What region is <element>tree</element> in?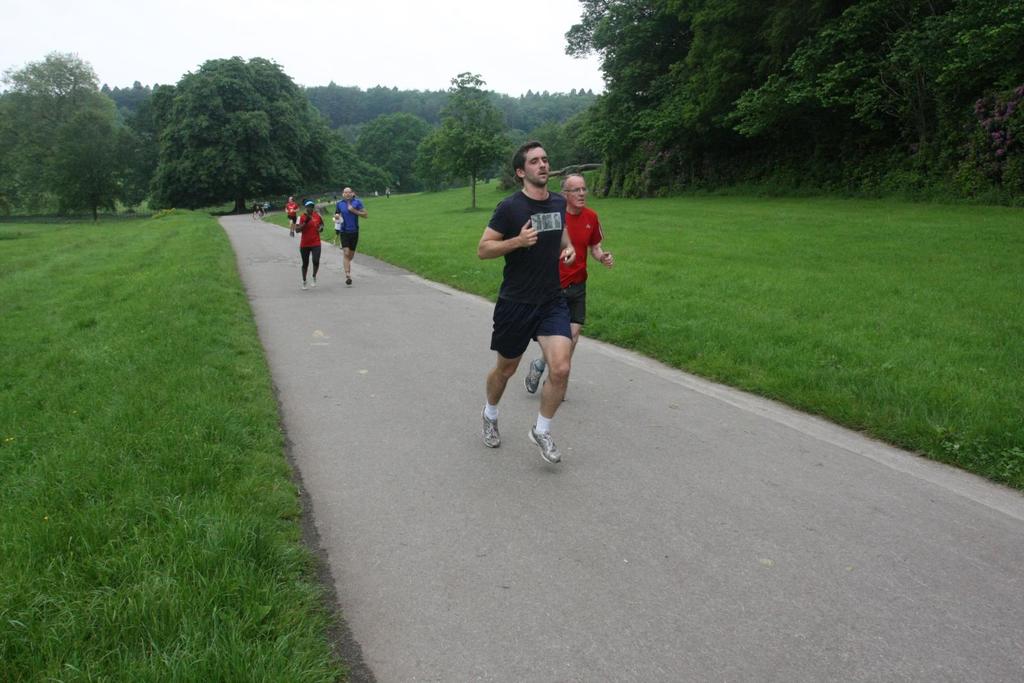
[left=350, top=110, right=442, bottom=194].
